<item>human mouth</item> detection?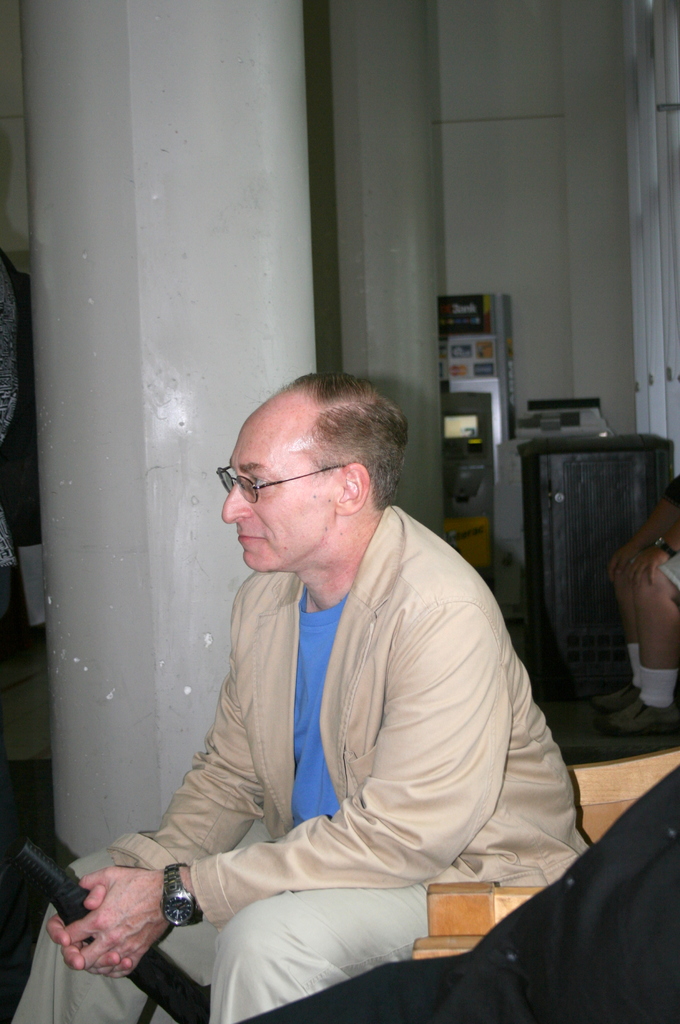
x1=233 y1=523 x2=266 y2=548
